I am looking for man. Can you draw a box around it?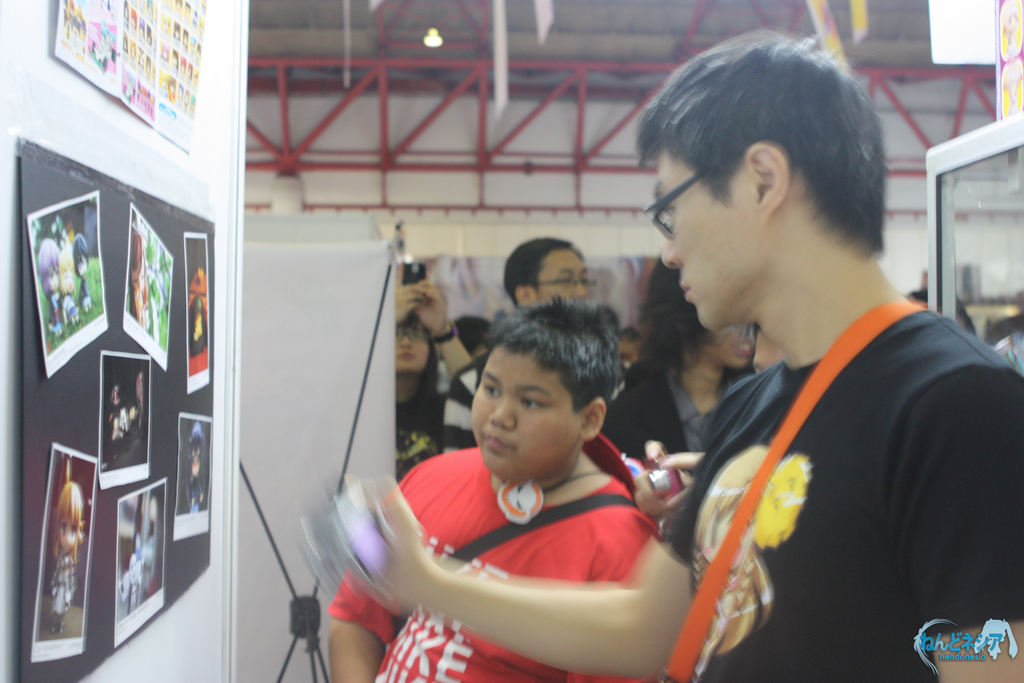
Sure, the bounding box is box(437, 231, 593, 459).
